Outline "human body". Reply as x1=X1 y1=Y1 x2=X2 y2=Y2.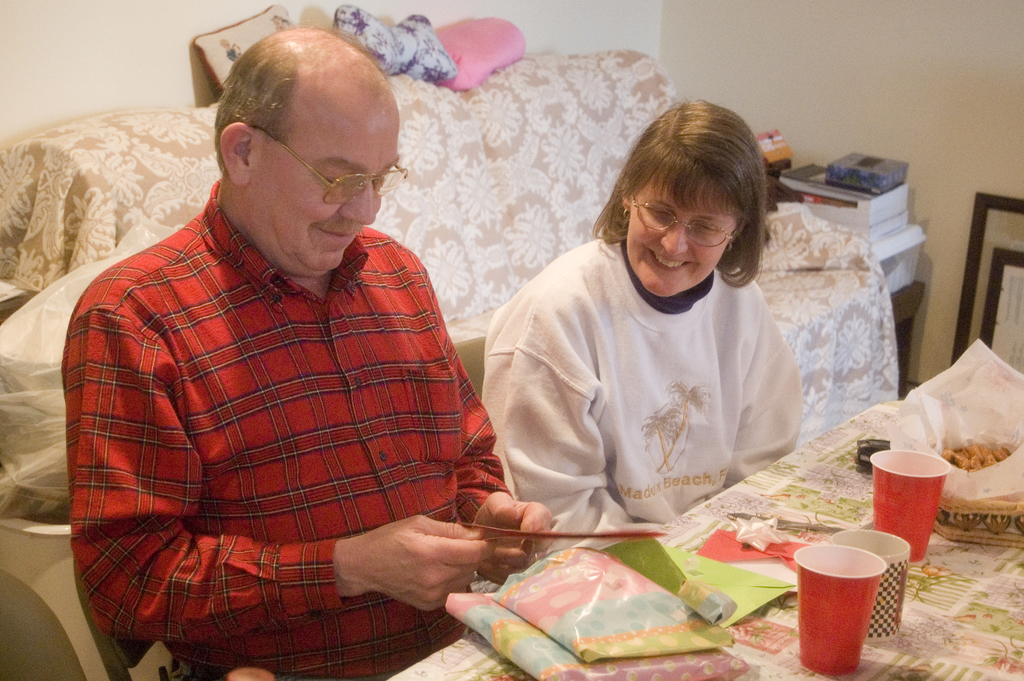
x1=479 y1=97 x2=801 y2=561.
